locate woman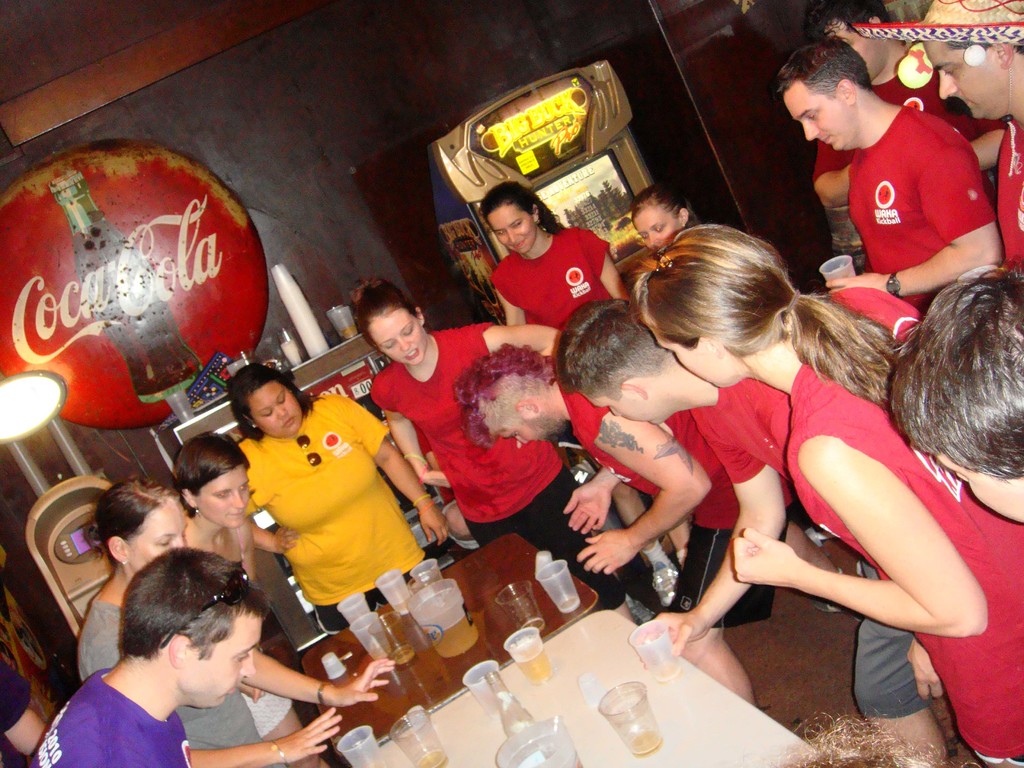
478,179,685,577
